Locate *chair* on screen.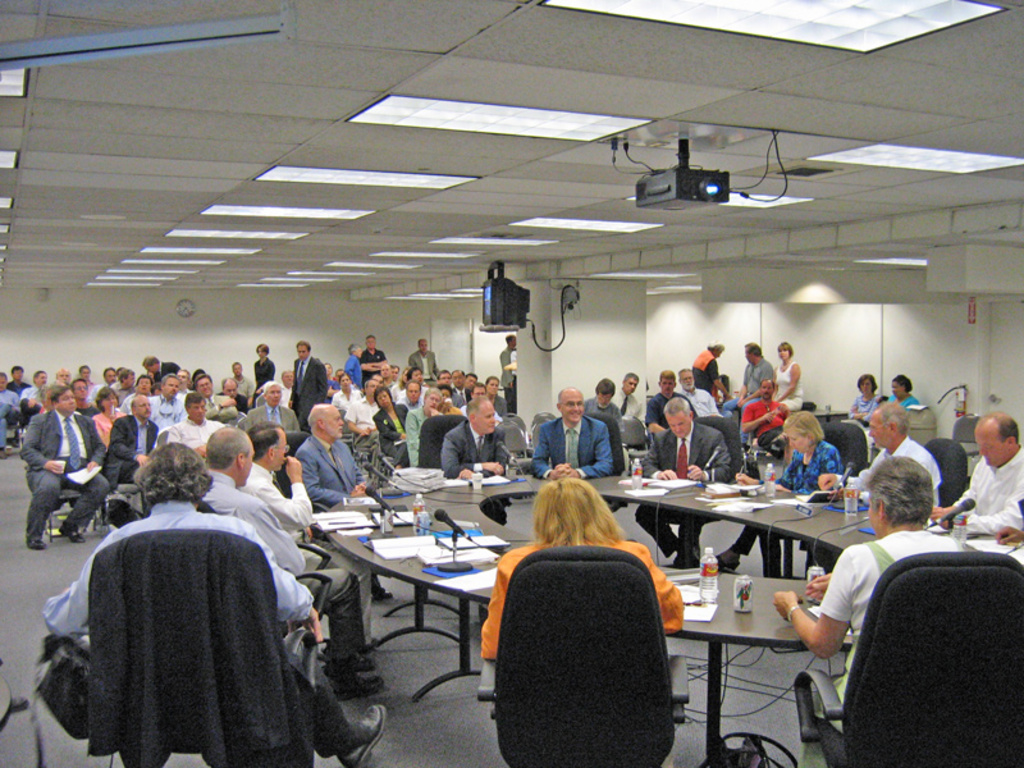
On screen at Rect(791, 552, 1023, 767).
